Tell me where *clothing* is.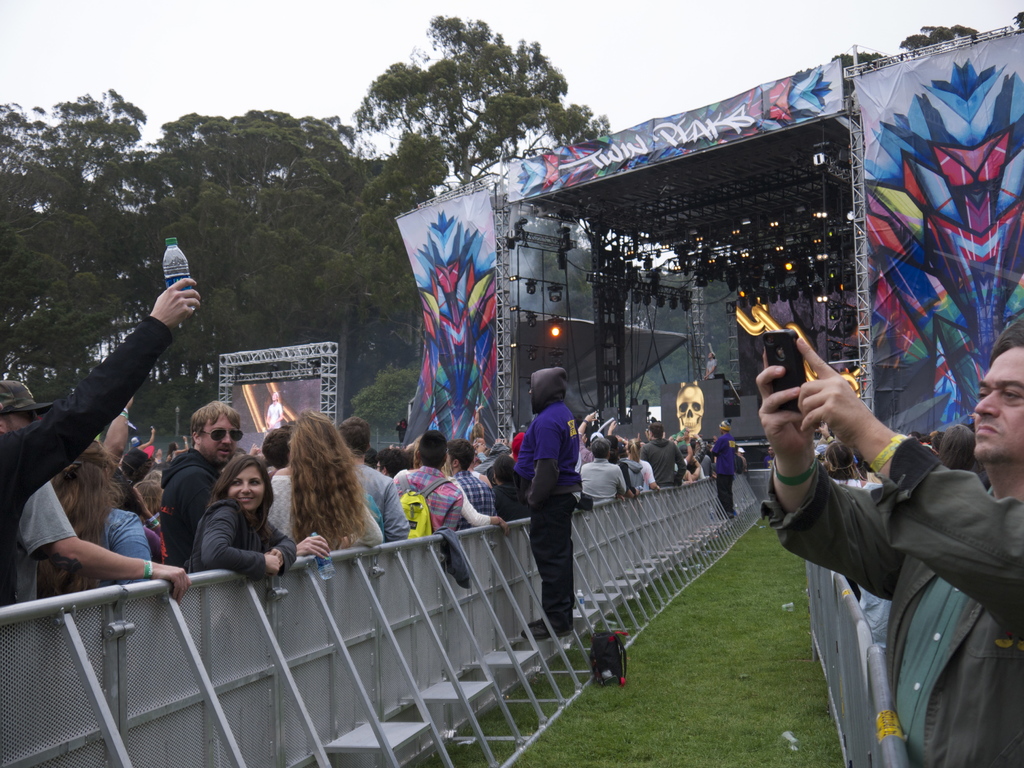
*clothing* is at 99, 511, 153, 576.
